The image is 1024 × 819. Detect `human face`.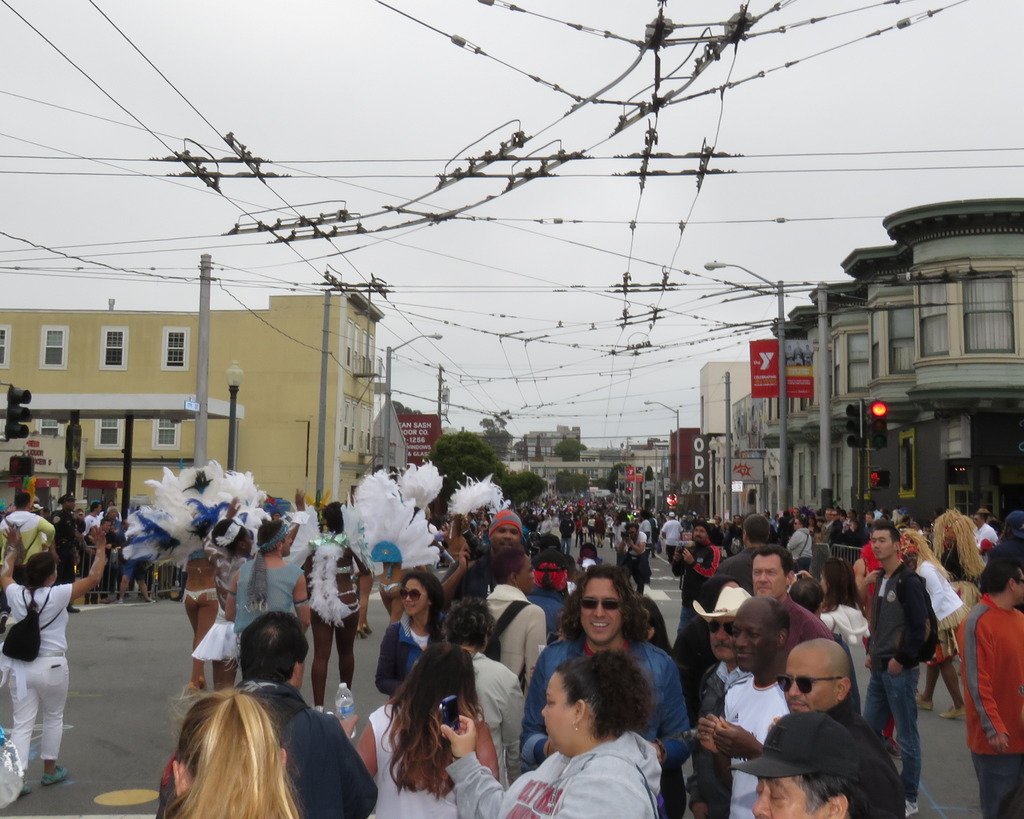
Detection: 831 510 837 520.
